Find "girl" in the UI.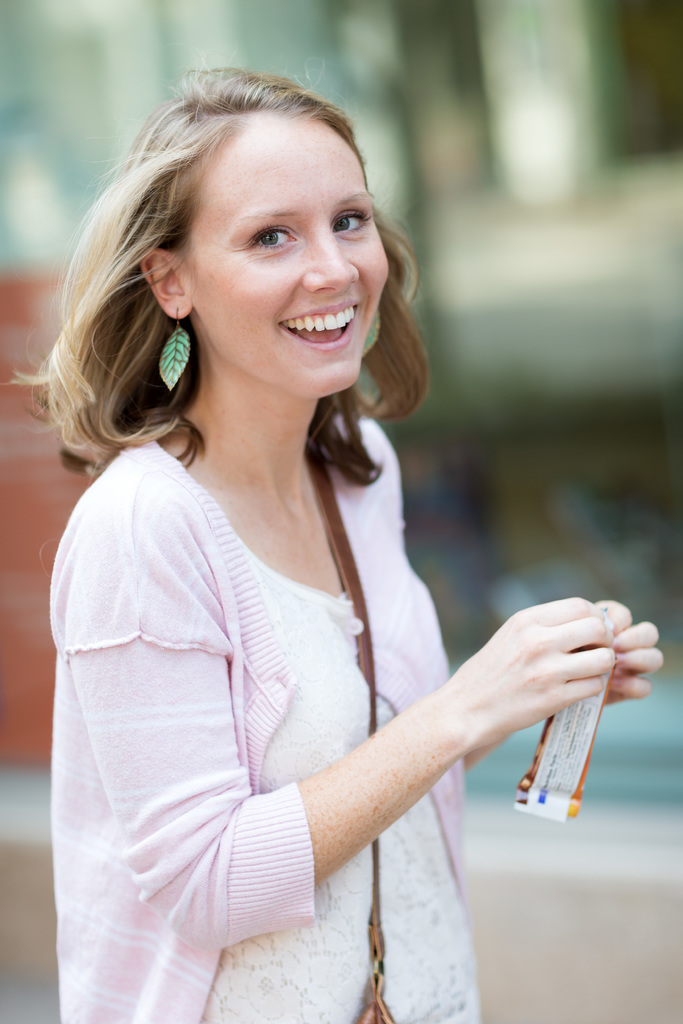
UI element at crop(4, 60, 659, 1023).
